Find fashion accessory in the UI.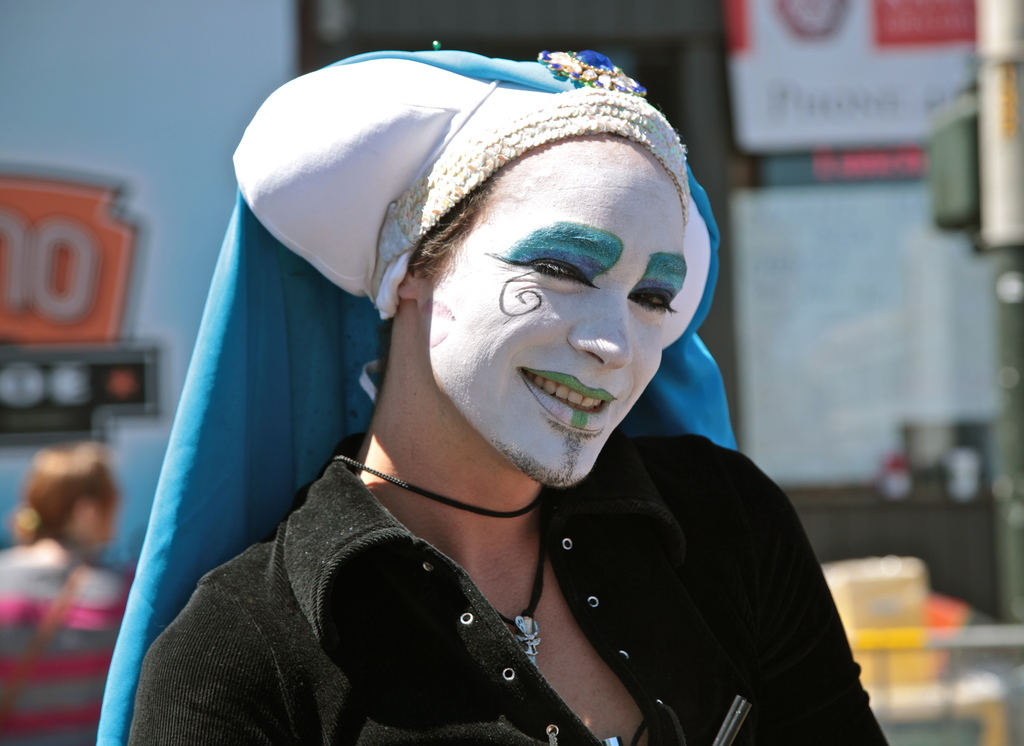
UI element at bbox=[327, 448, 548, 668].
